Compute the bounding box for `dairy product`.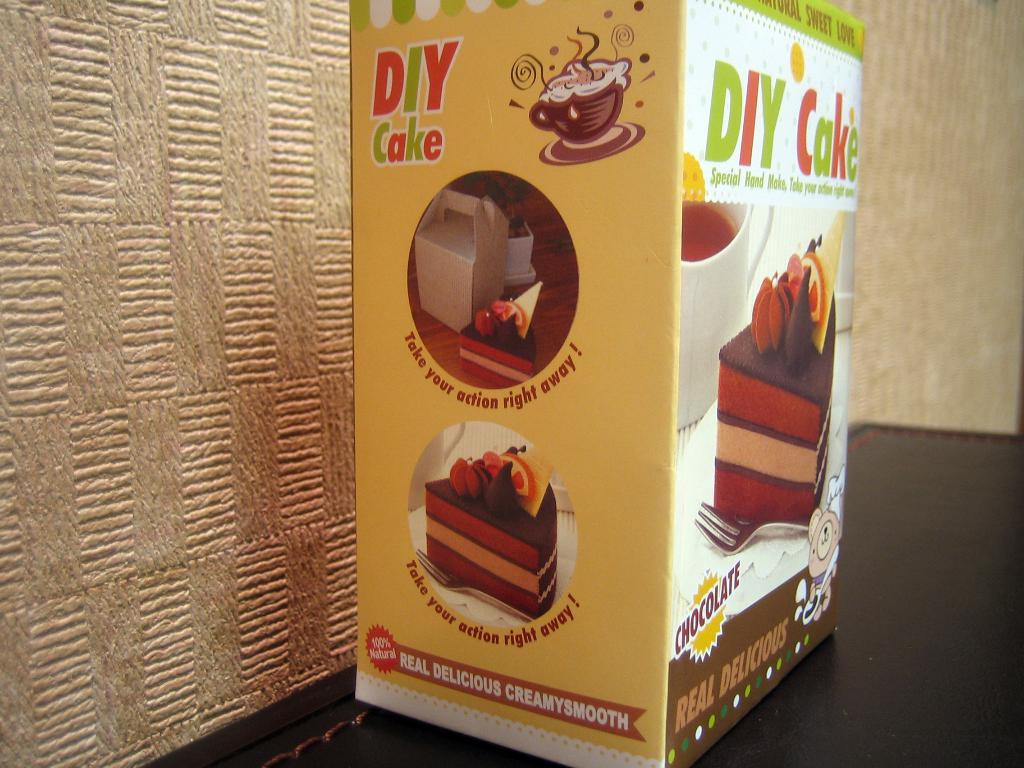
box(454, 278, 541, 388).
